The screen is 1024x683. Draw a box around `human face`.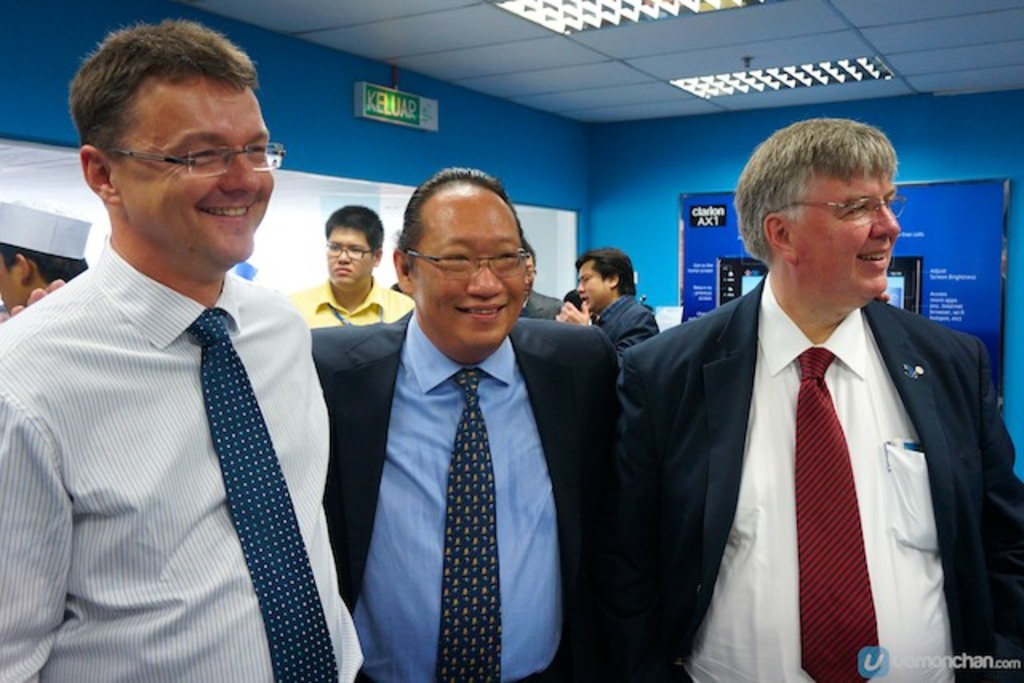
x1=410, y1=198, x2=528, y2=350.
